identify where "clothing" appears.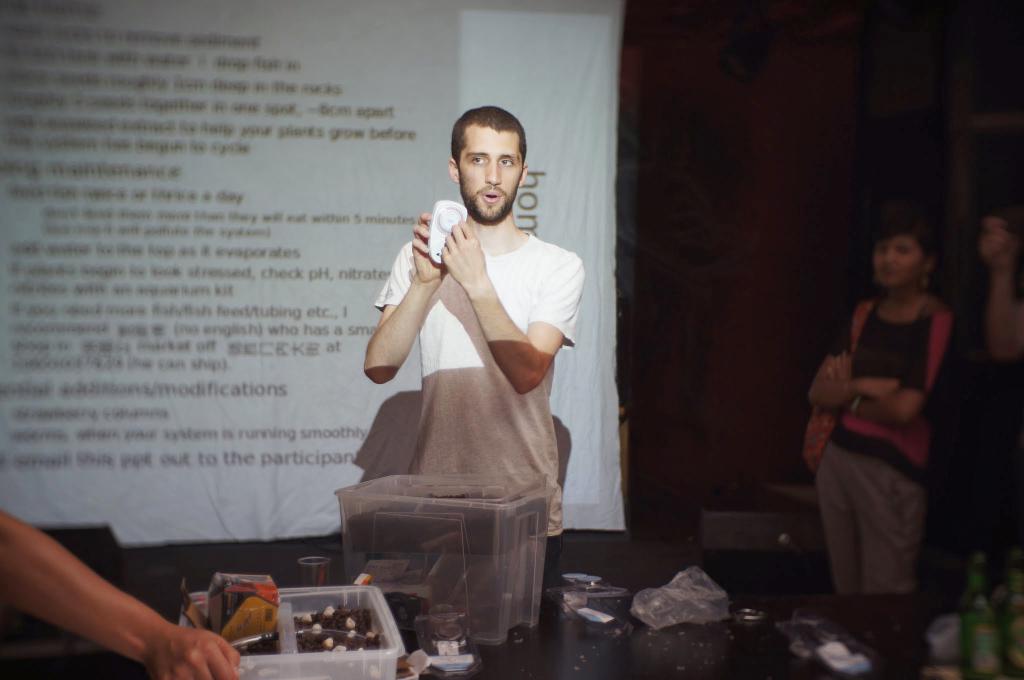
Appears at 811/294/948/597.
